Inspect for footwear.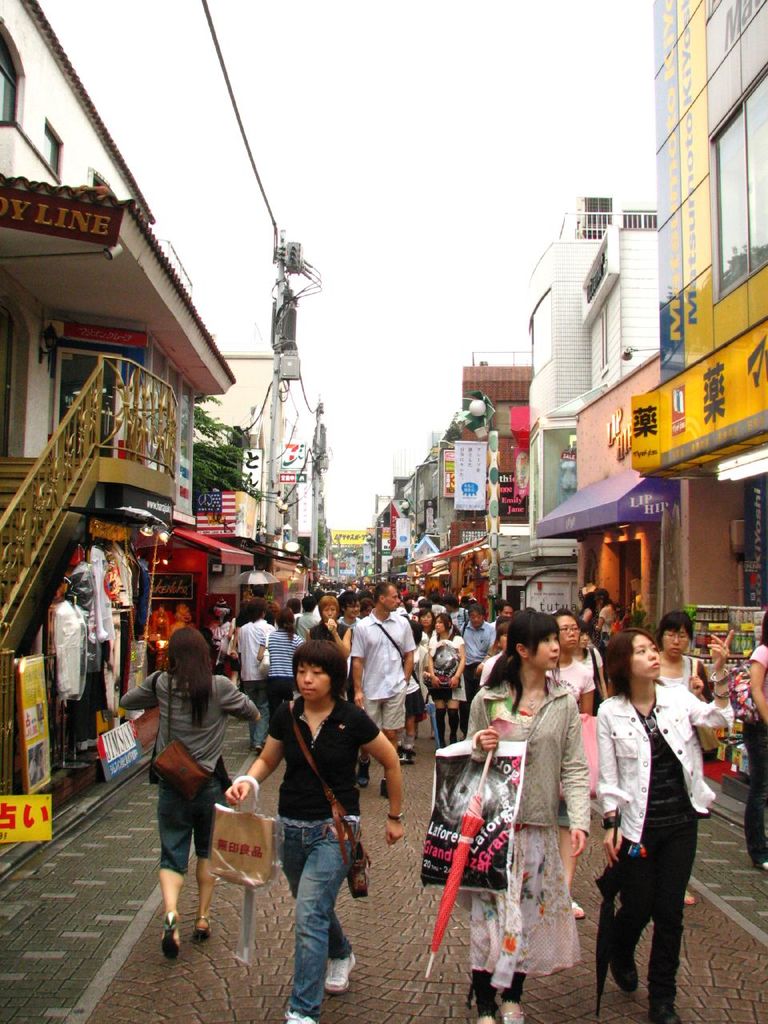
Inspection: {"x1": 686, "y1": 894, "x2": 695, "y2": 906}.
